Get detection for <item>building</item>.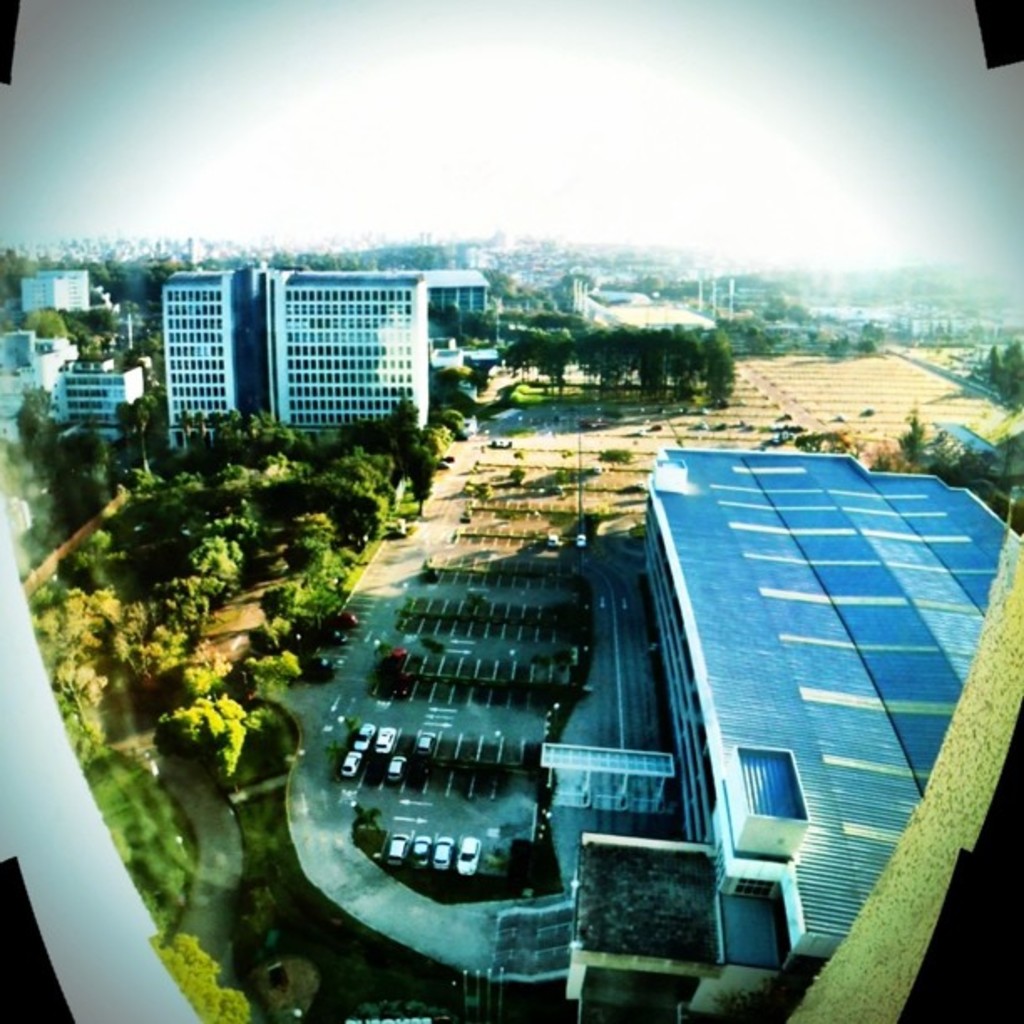
Detection: left=162, top=258, right=428, bottom=455.
